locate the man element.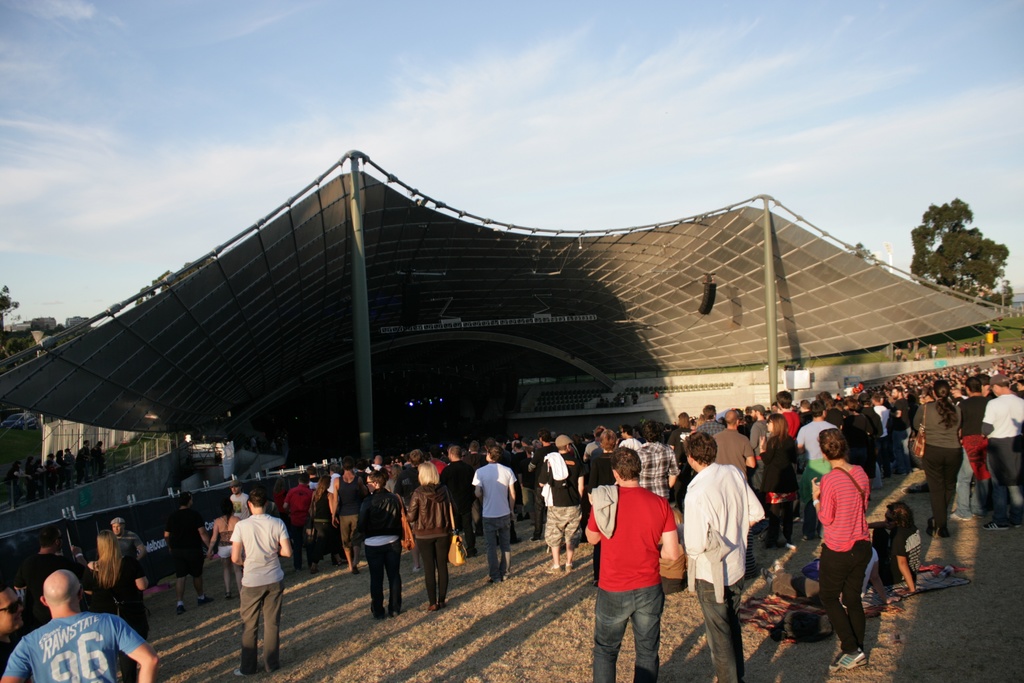
Element bbox: [796,404,839,539].
